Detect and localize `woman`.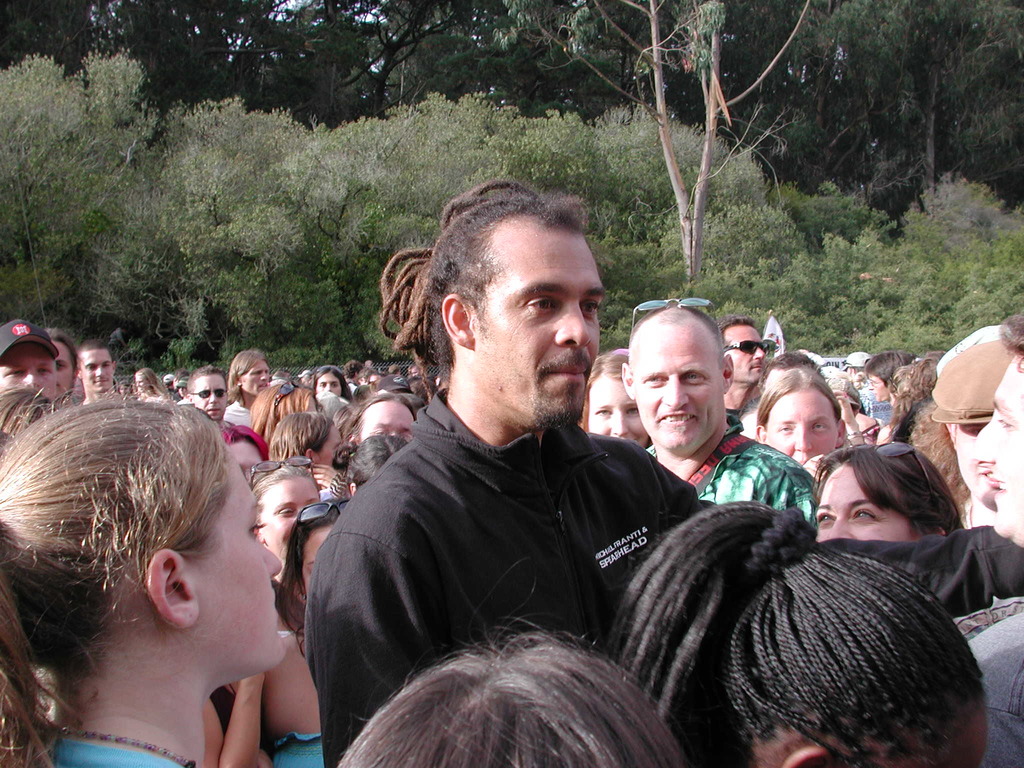
Localized at 598,499,994,767.
